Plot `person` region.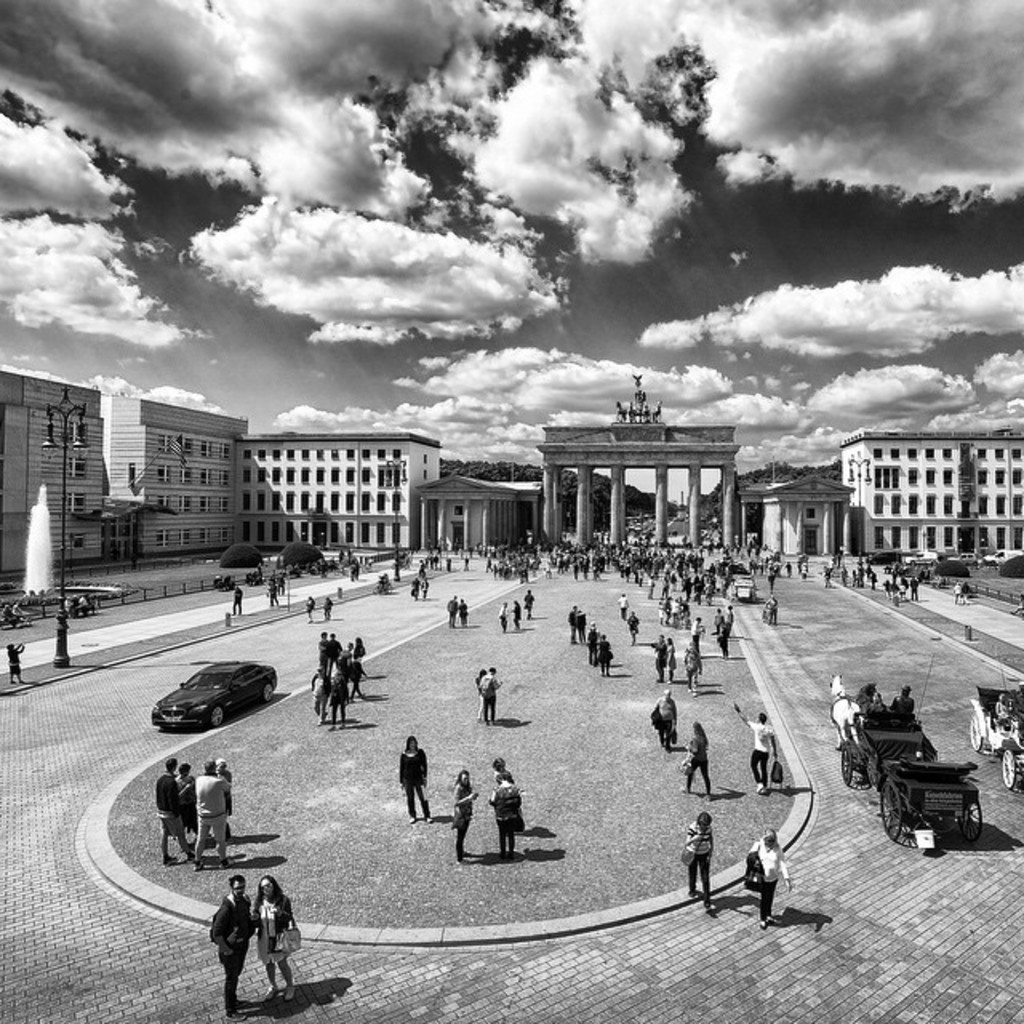
Plotted at 659, 637, 678, 682.
